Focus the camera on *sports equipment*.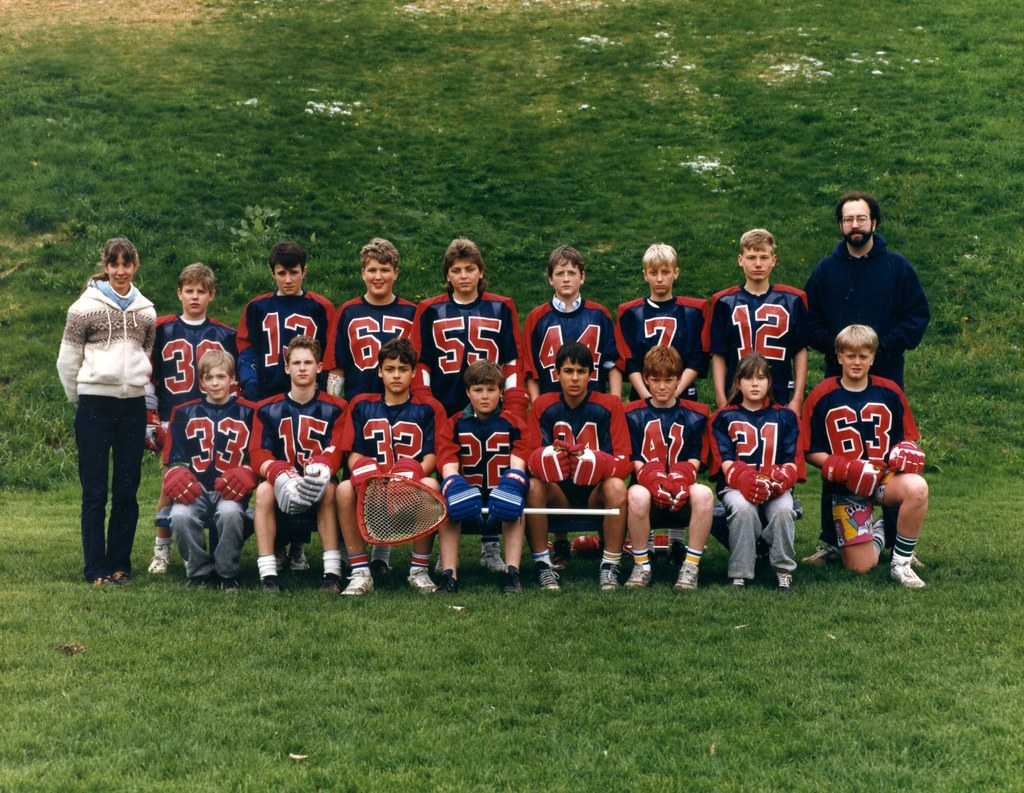
Focus region: BBox(144, 388, 164, 451).
